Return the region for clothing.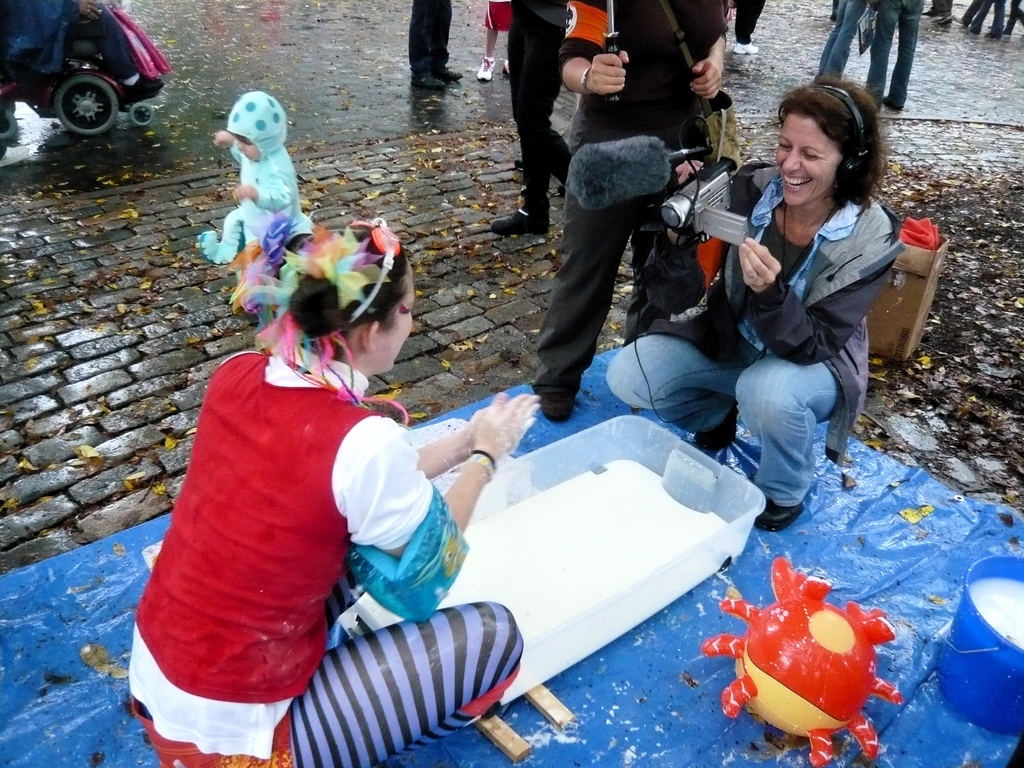
(x1=129, y1=344, x2=524, y2=767).
